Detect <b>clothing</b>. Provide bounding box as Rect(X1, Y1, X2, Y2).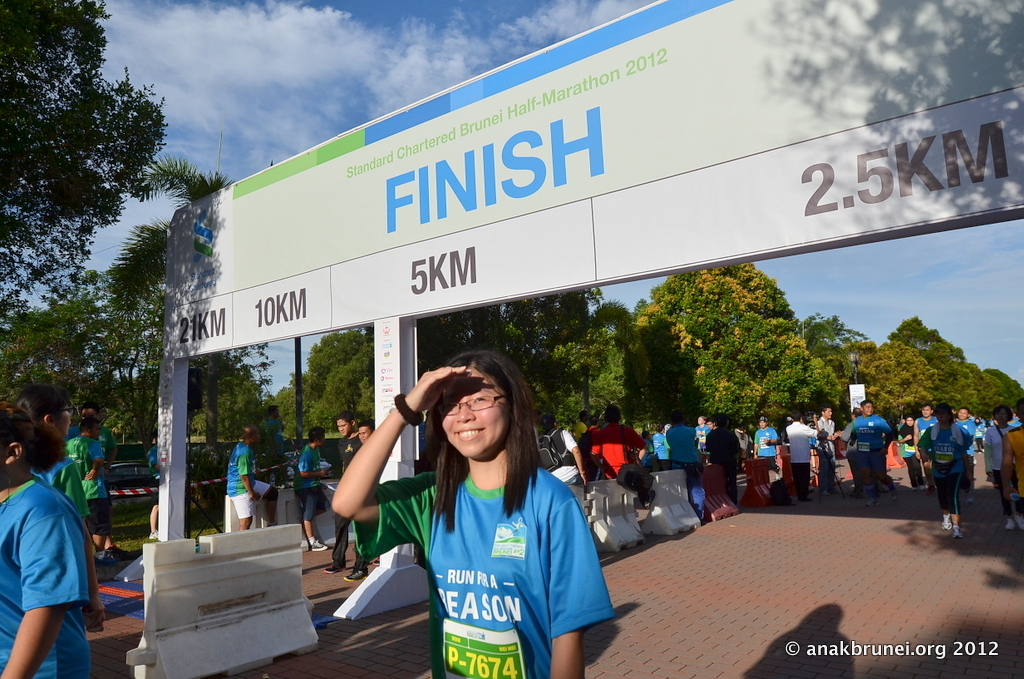
Rect(784, 417, 816, 482).
